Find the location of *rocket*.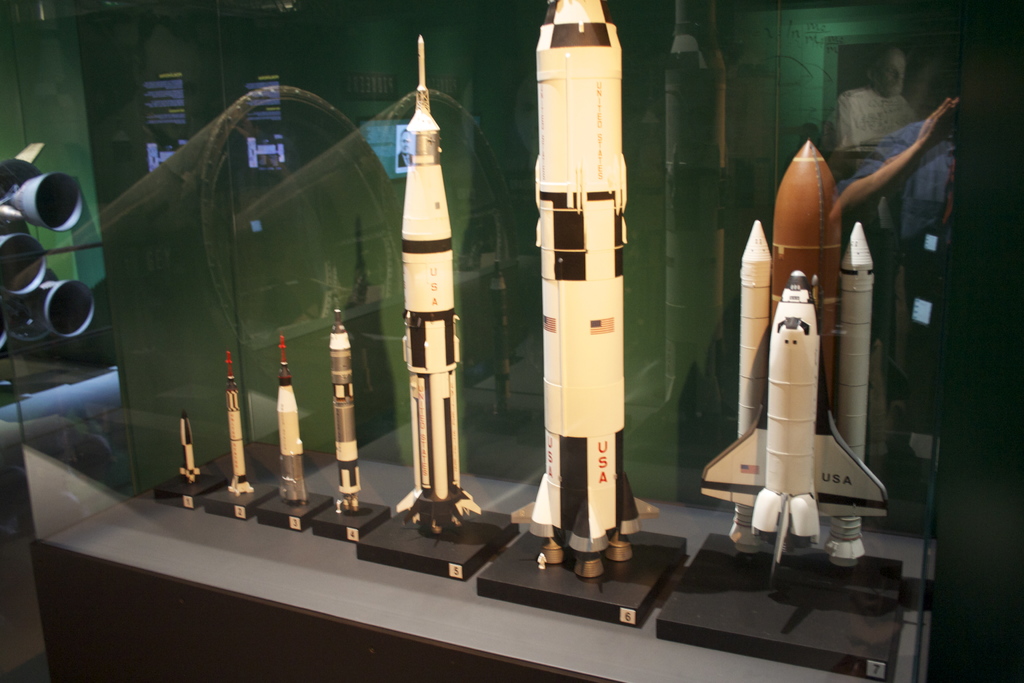
Location: crop(701, 136, 888, 562).
